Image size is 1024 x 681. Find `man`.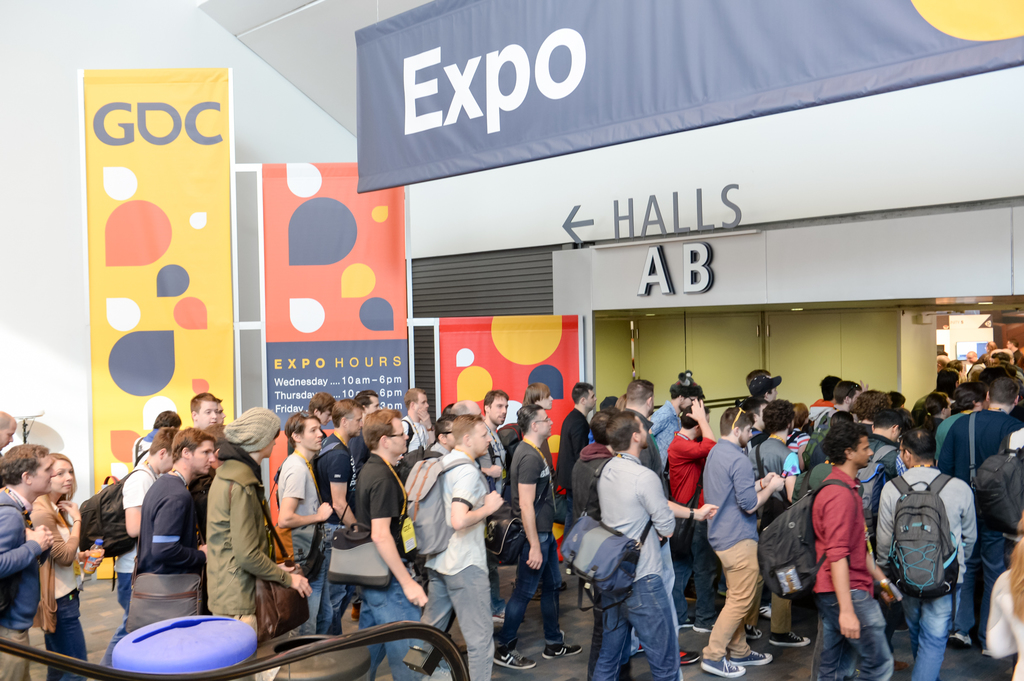
box(698, 405, 778, 680).
